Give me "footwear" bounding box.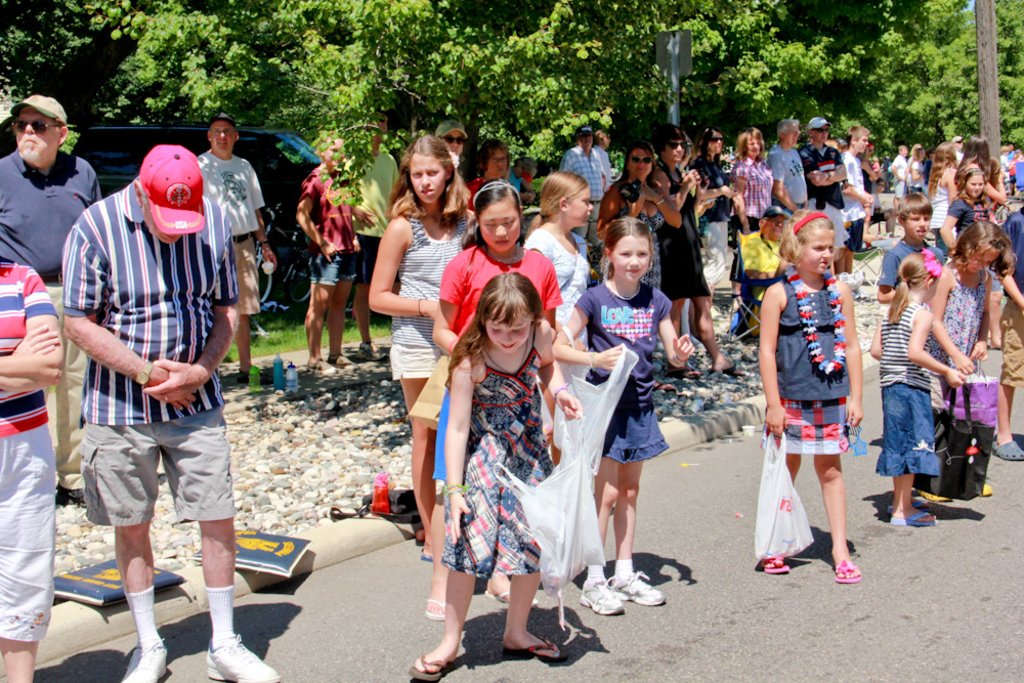
detection(706, 362, 743, 380).
